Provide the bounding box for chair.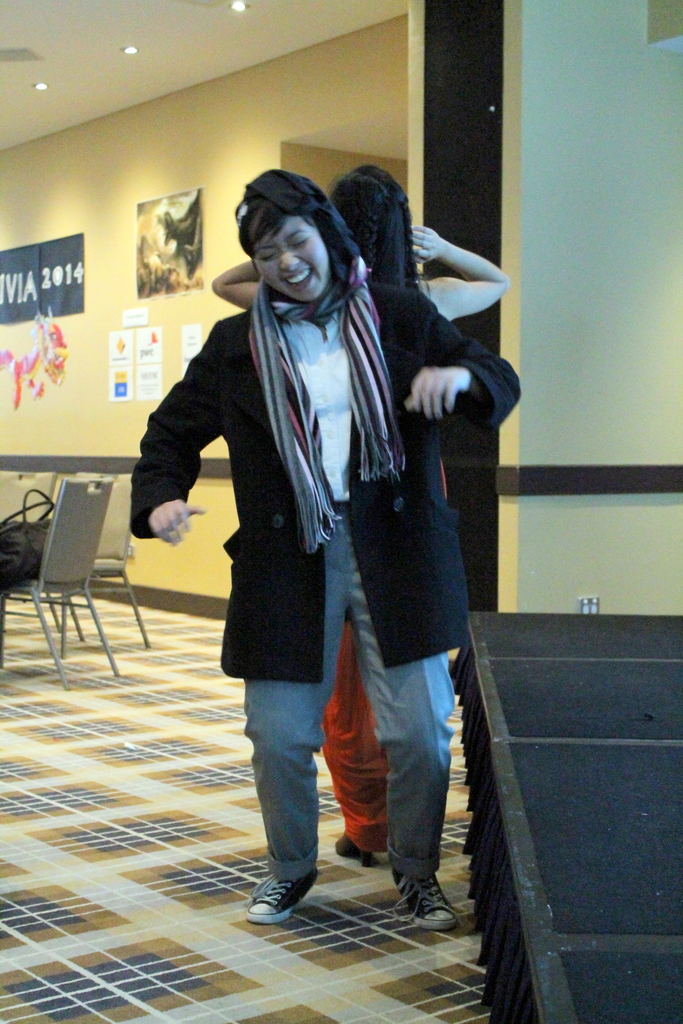
40/473/152/660.
